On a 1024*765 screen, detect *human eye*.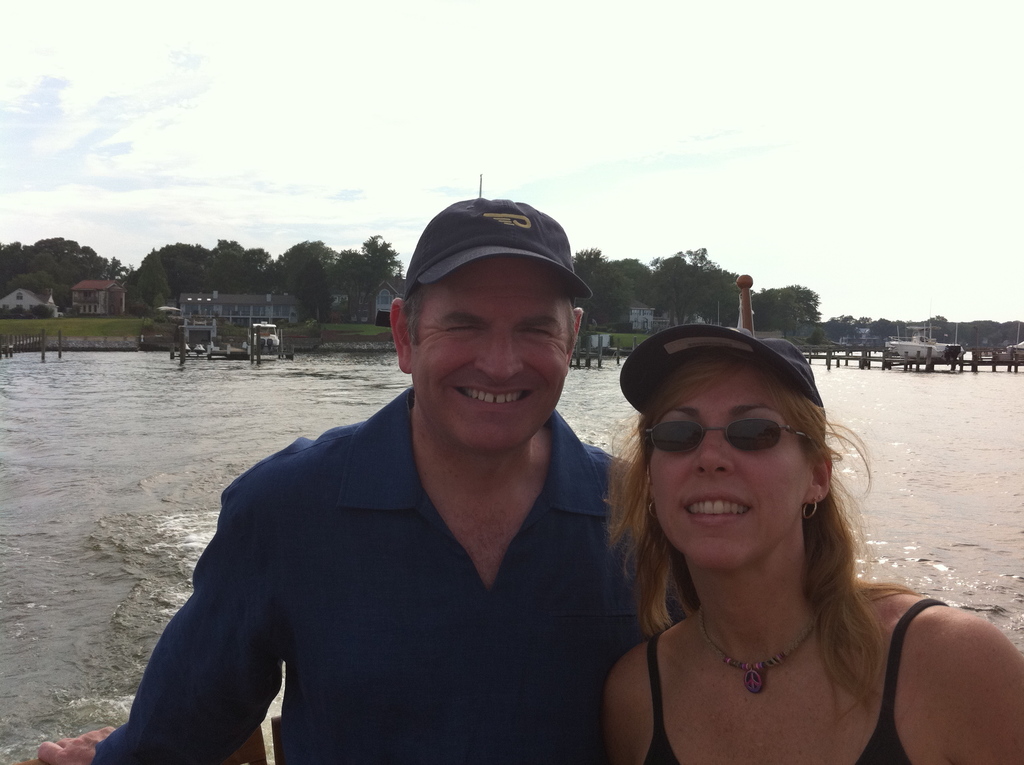
x1=725, y1=419, x2=778, y2=442.
